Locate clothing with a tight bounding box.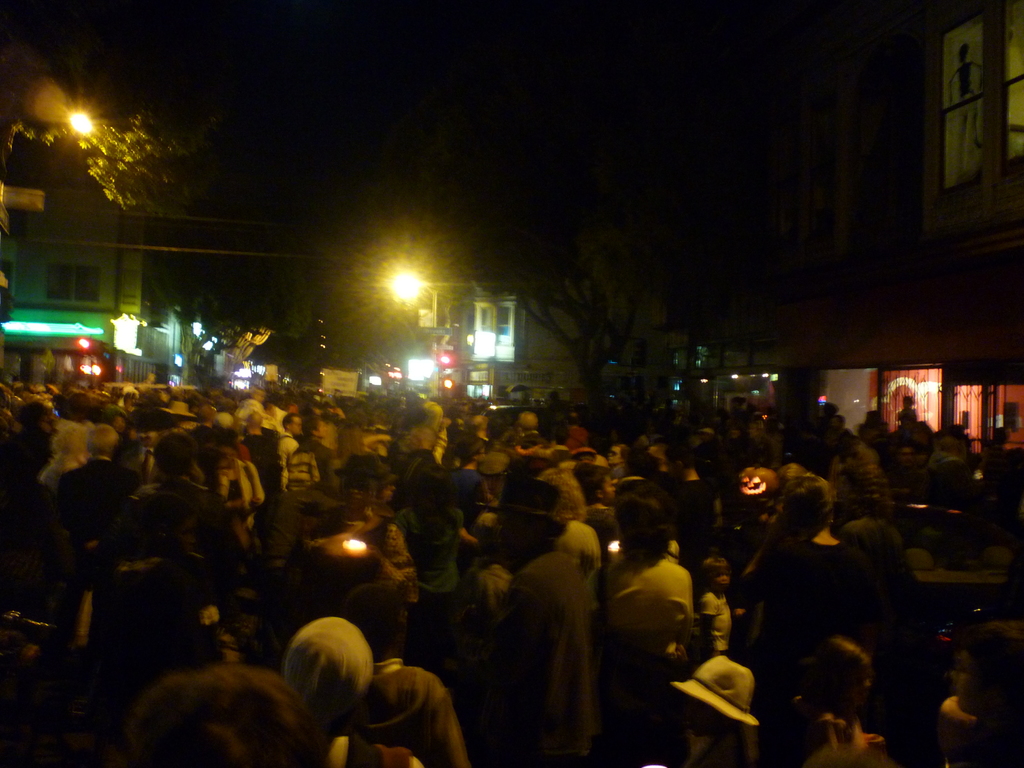
box(384, 503, 457, 614).
